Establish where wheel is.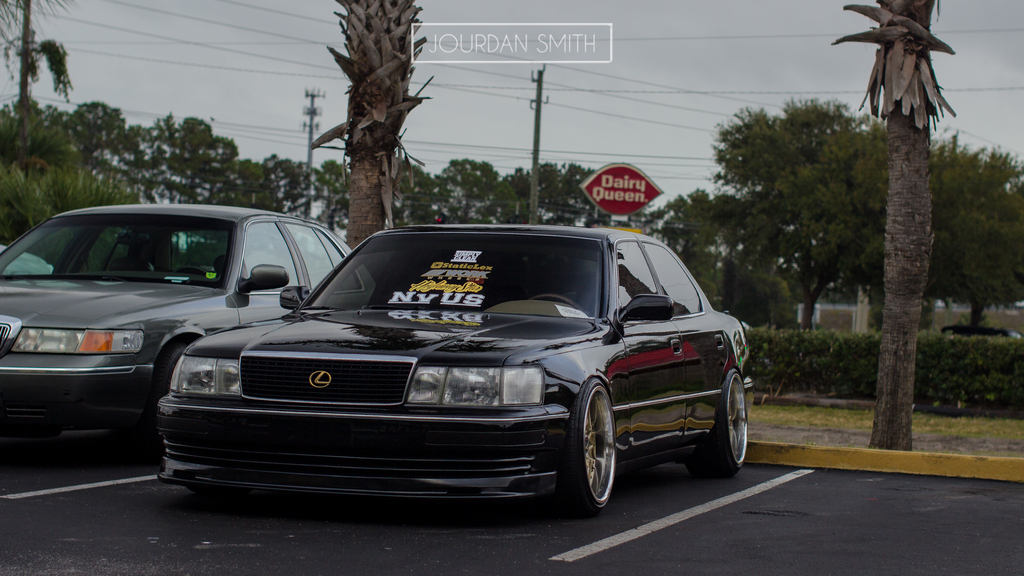
Established at pyautogui.locateOnScreen(188, 487, 255, 496).
